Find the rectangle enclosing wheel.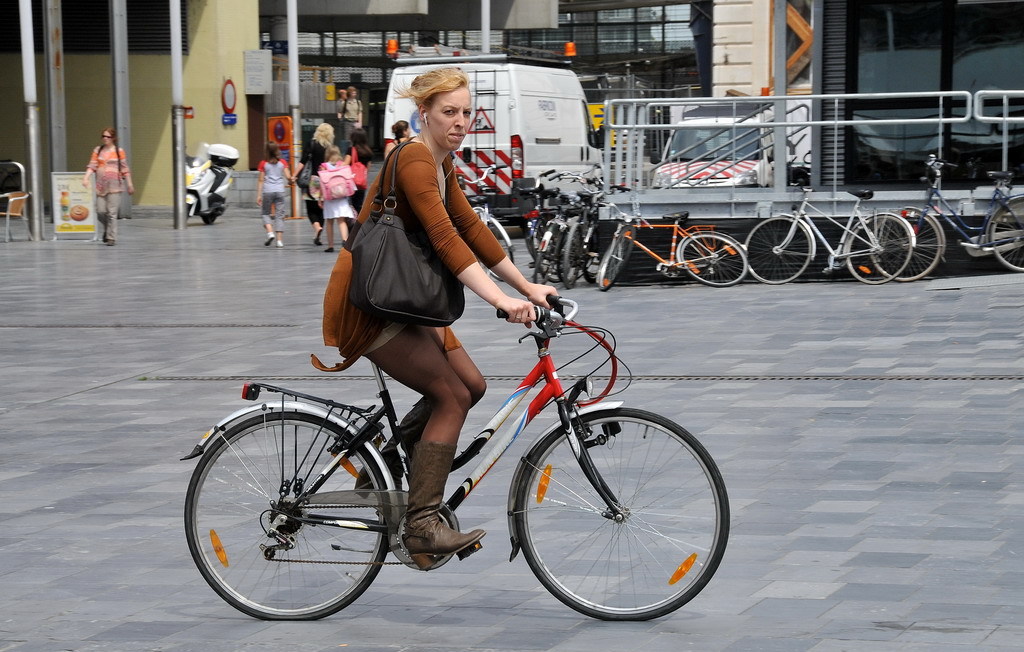
{"left": 679, "top": 232, "right": 748, "bottom": 288}.
